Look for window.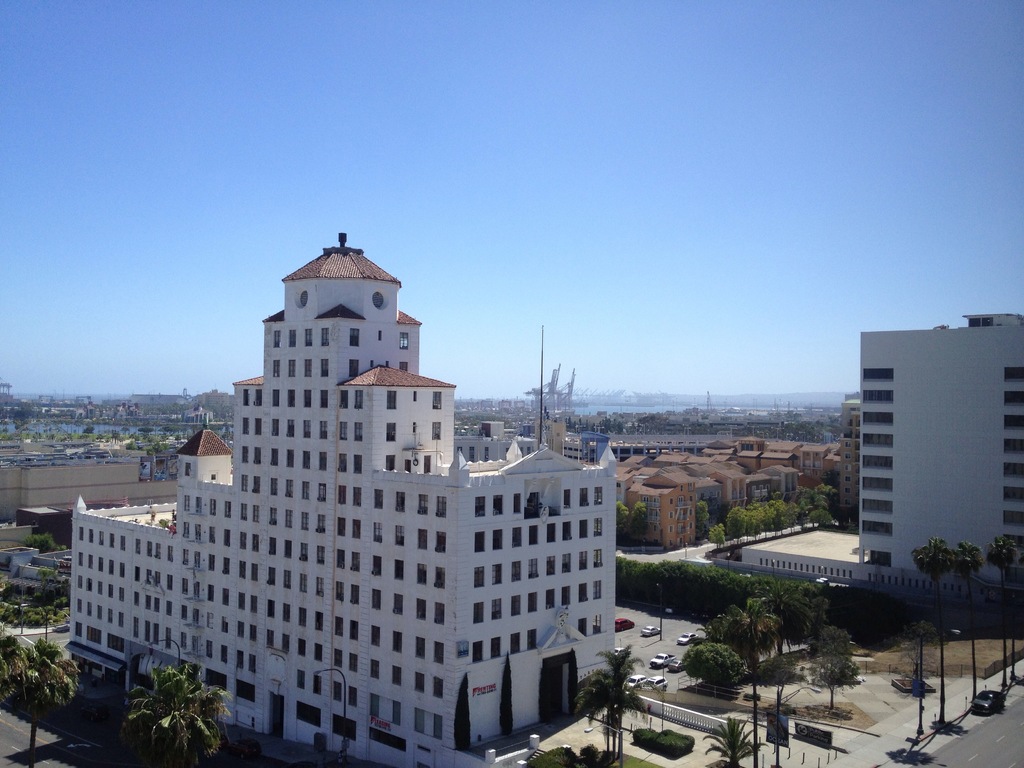
Found: {"x1": 241, "y1": 532, "x2": 247, "y2": 551}.
